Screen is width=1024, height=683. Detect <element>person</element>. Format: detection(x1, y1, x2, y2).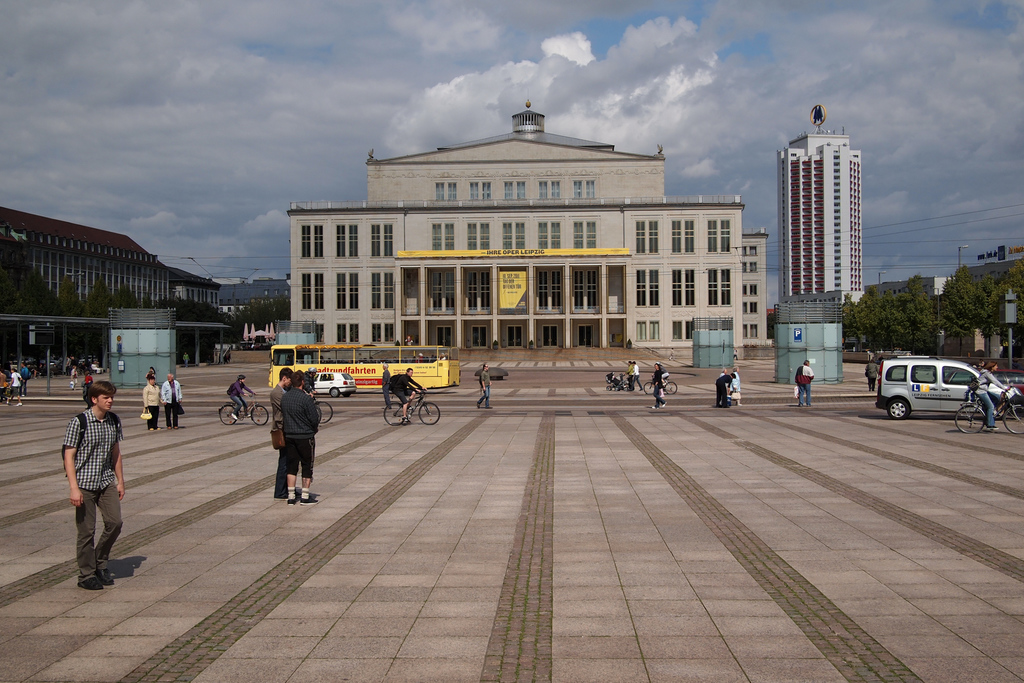
detection(476, 363, 495, 411).
